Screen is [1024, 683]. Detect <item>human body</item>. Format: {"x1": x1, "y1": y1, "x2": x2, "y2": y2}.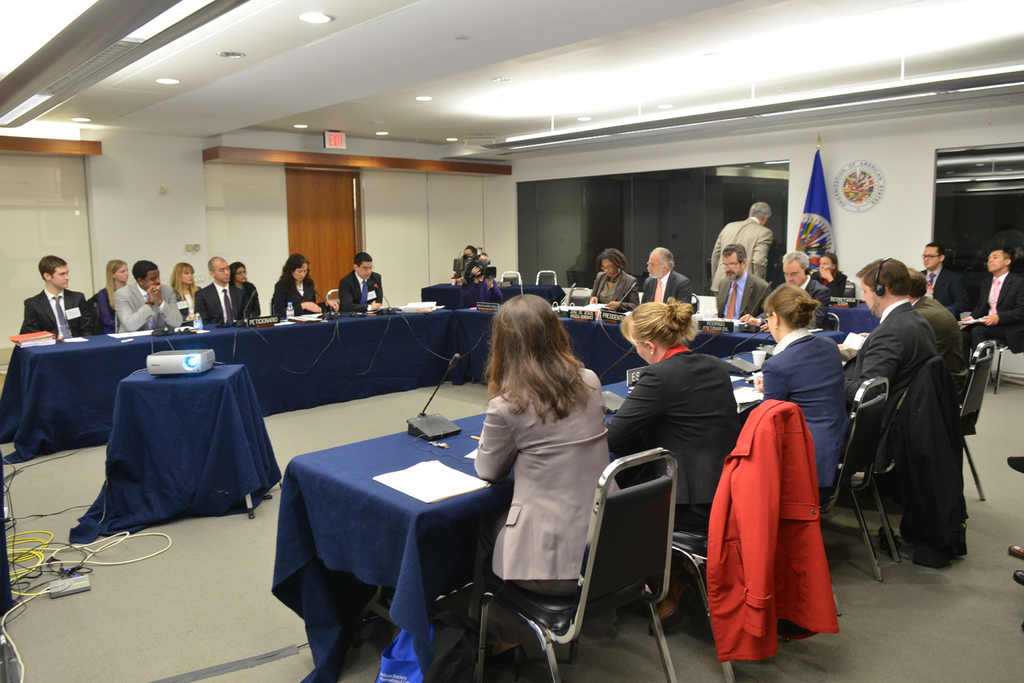
{"x1": 269, "y1": 257, "x2": 328, "y2": 319}.
